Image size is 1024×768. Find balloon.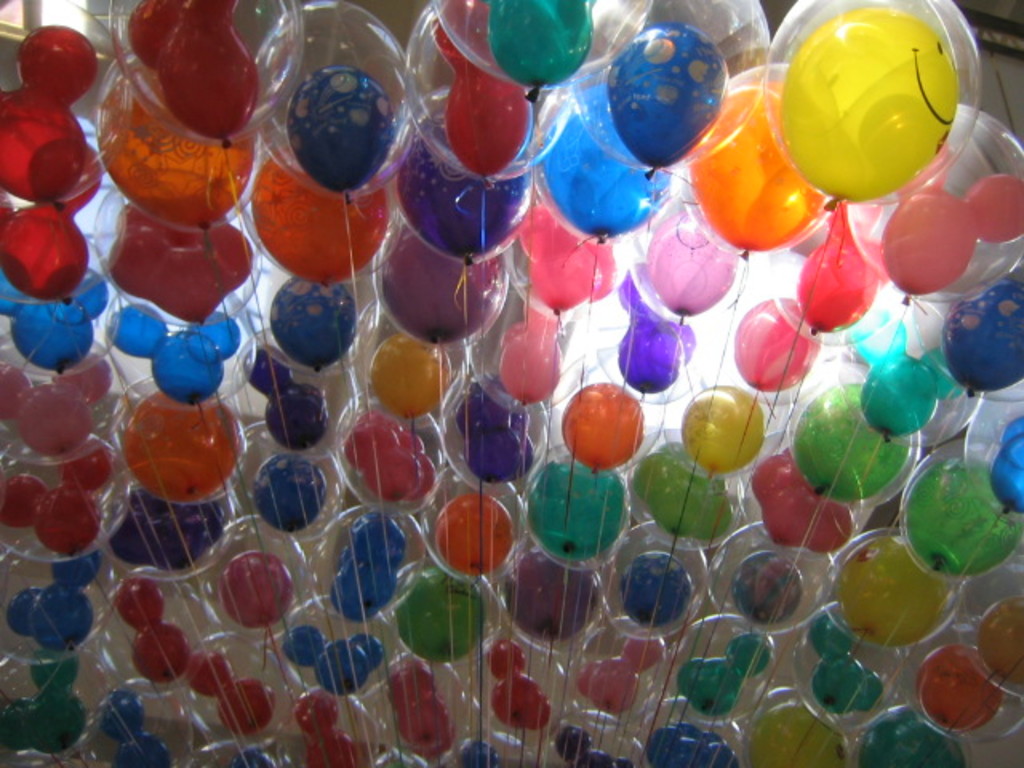
<box>371,330,454,416</box>.
